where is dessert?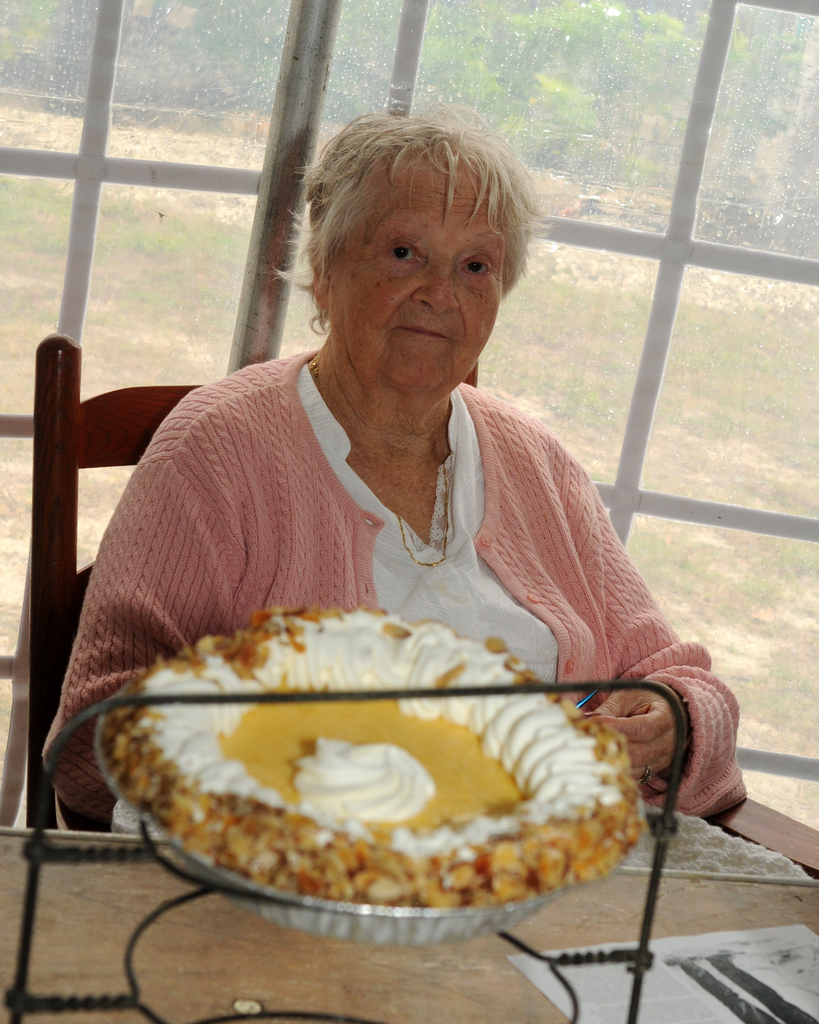
[x1=111, y1=637, x2=635, y2=940].
